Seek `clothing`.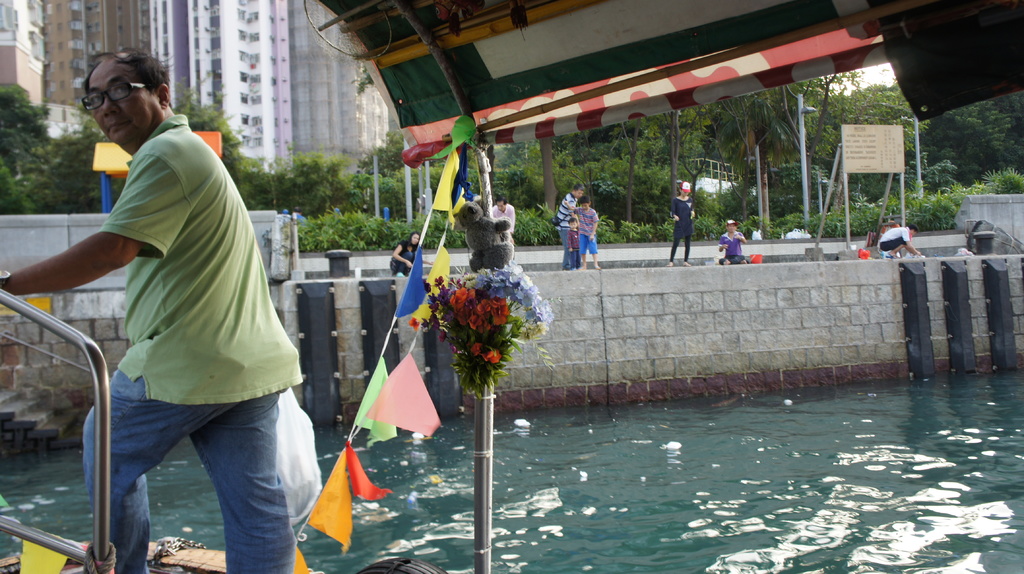
x1=81, y1=108, x2=303, y2=573.
